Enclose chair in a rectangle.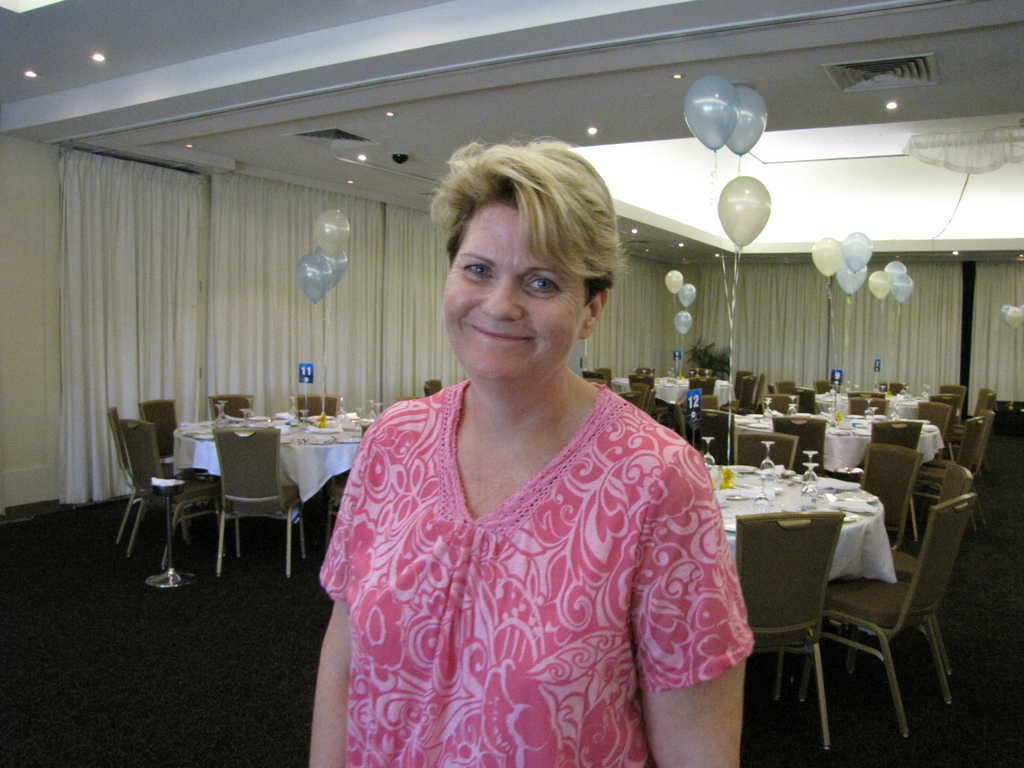
<box>753,373,767,410</box>.
